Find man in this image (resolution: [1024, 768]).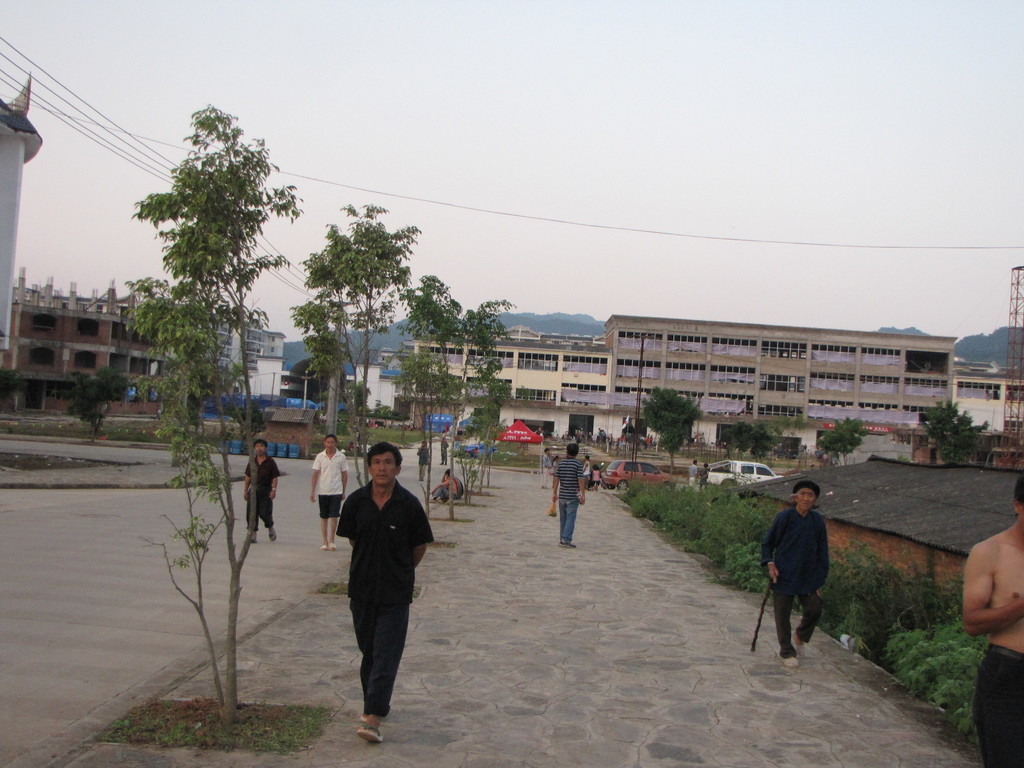
bbox=(761, 480, 828, 668).
